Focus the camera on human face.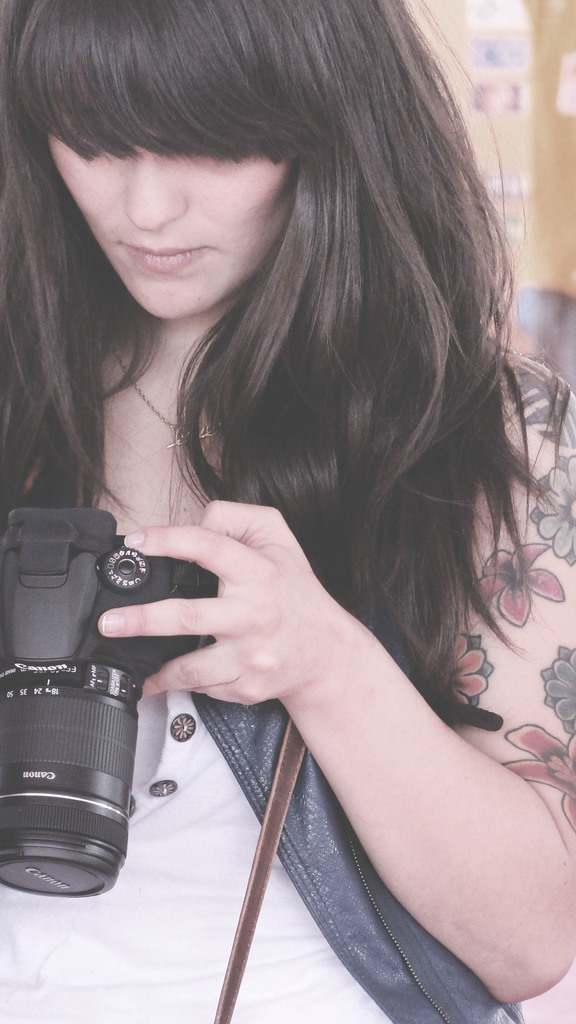
Focus region: 47 45 305 318.
